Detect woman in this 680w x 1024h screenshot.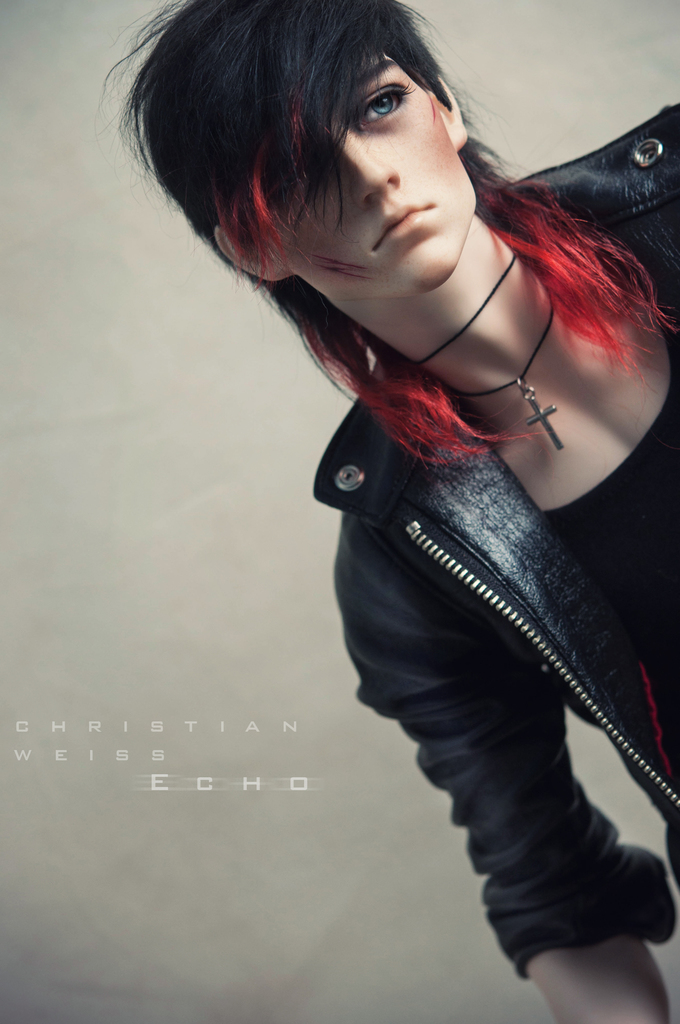
Detection: {"left": 110, "top": 0, "right": 679, "bottom": 1016}.
